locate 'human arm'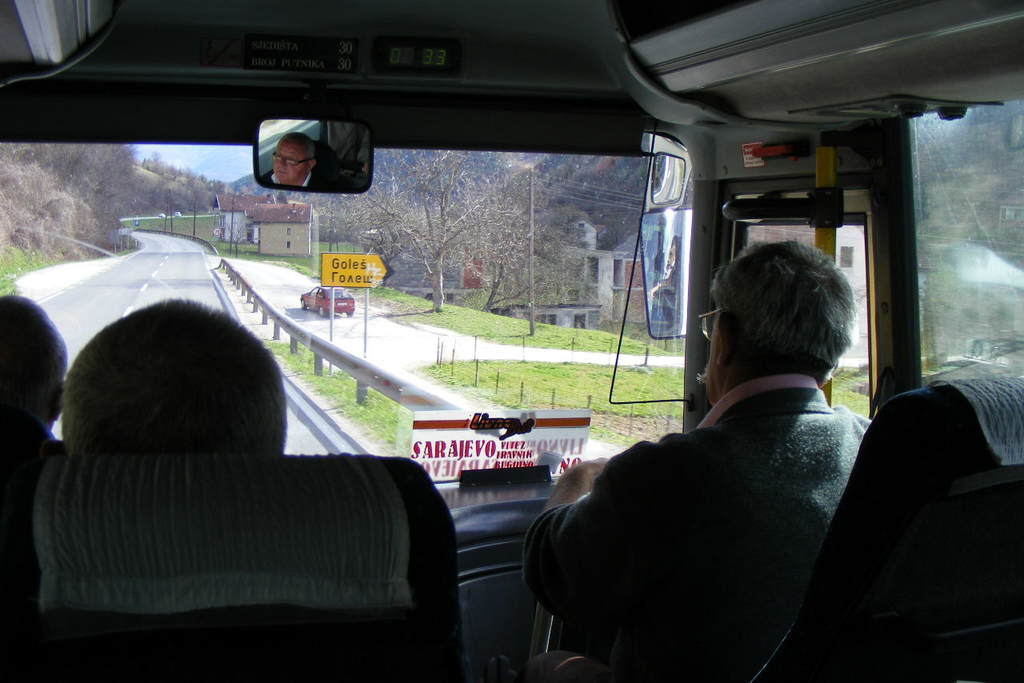
pyautogui.locateOnScreen(525, 454, 645, 657)
